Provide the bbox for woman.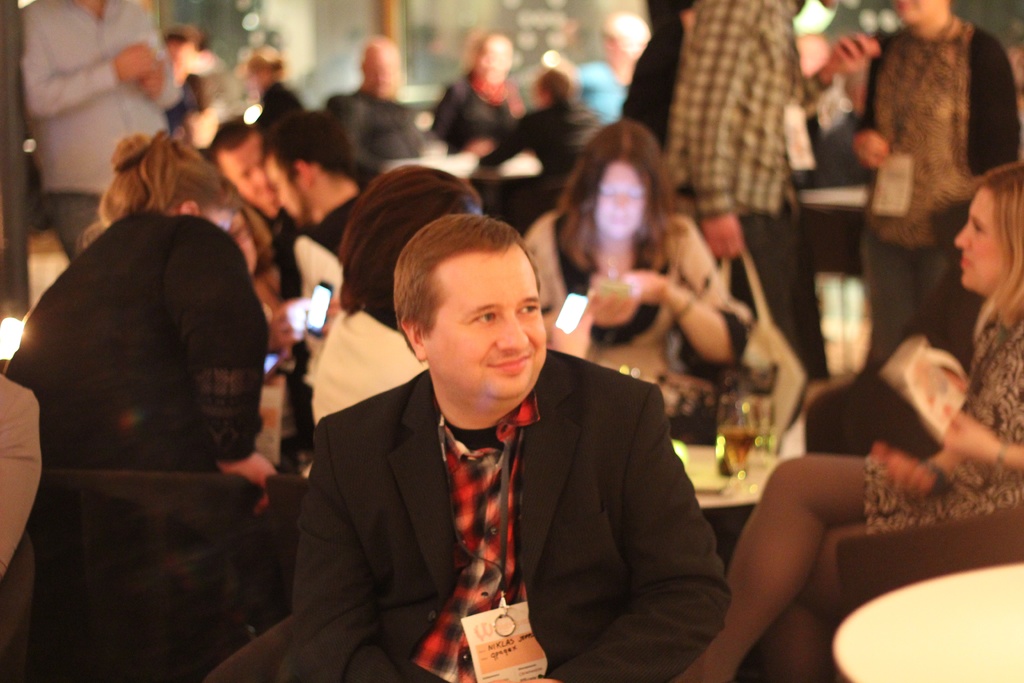
{"x1": 9, "y1": 131, "x2": 289, "y2": 520}.
